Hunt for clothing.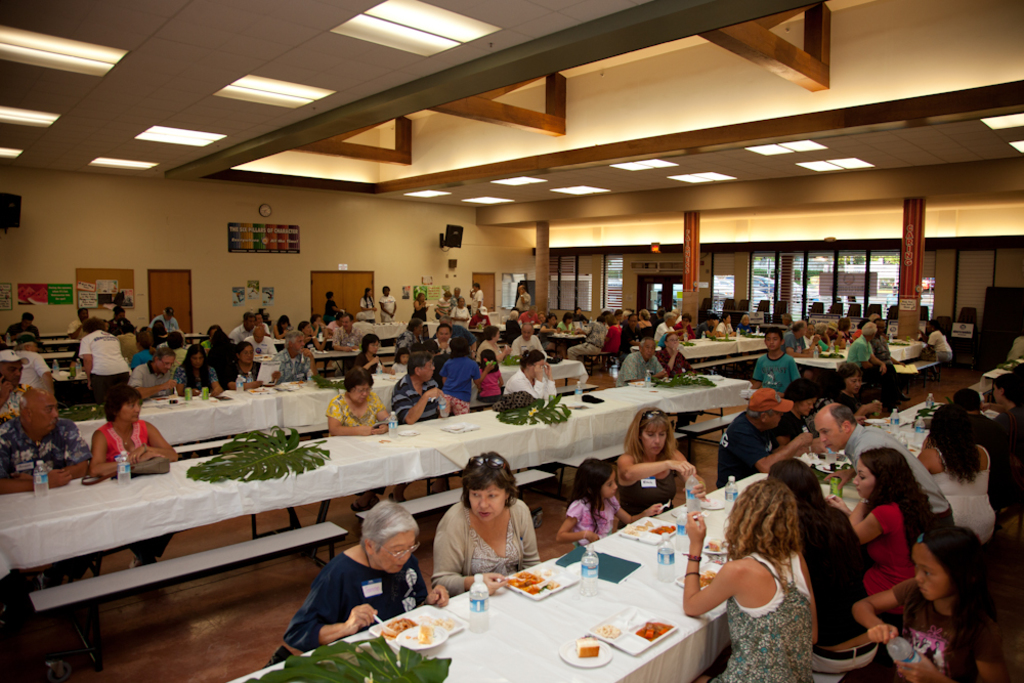
Hunted down at region(738, 321, 754, 333).
